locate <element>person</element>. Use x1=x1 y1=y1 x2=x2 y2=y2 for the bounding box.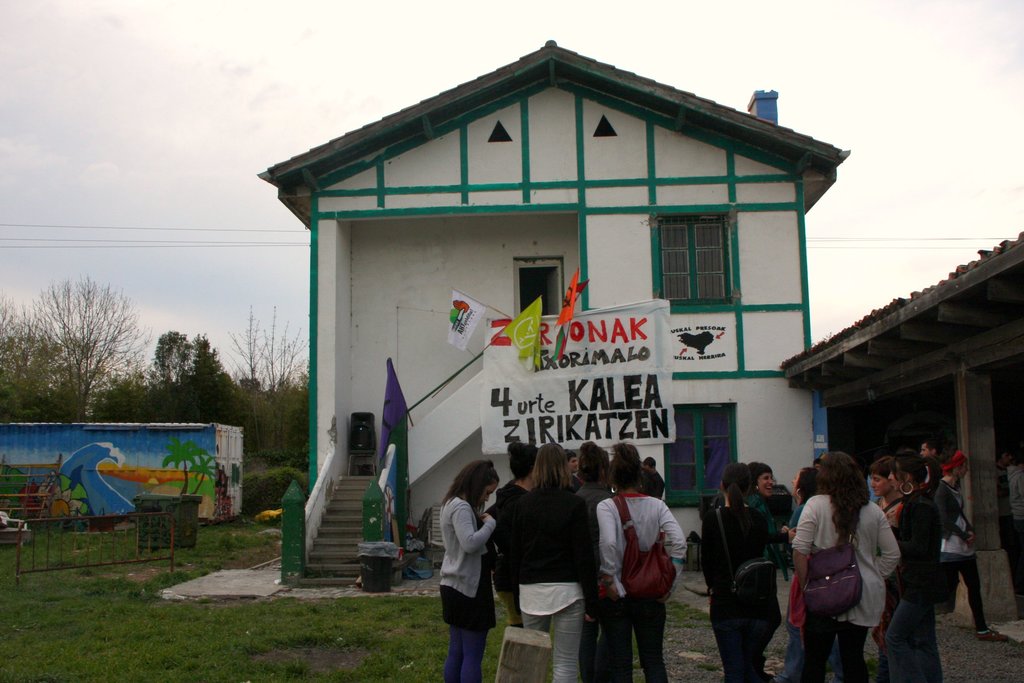
x1=927 y1=448 x2=1013 y2=643.
